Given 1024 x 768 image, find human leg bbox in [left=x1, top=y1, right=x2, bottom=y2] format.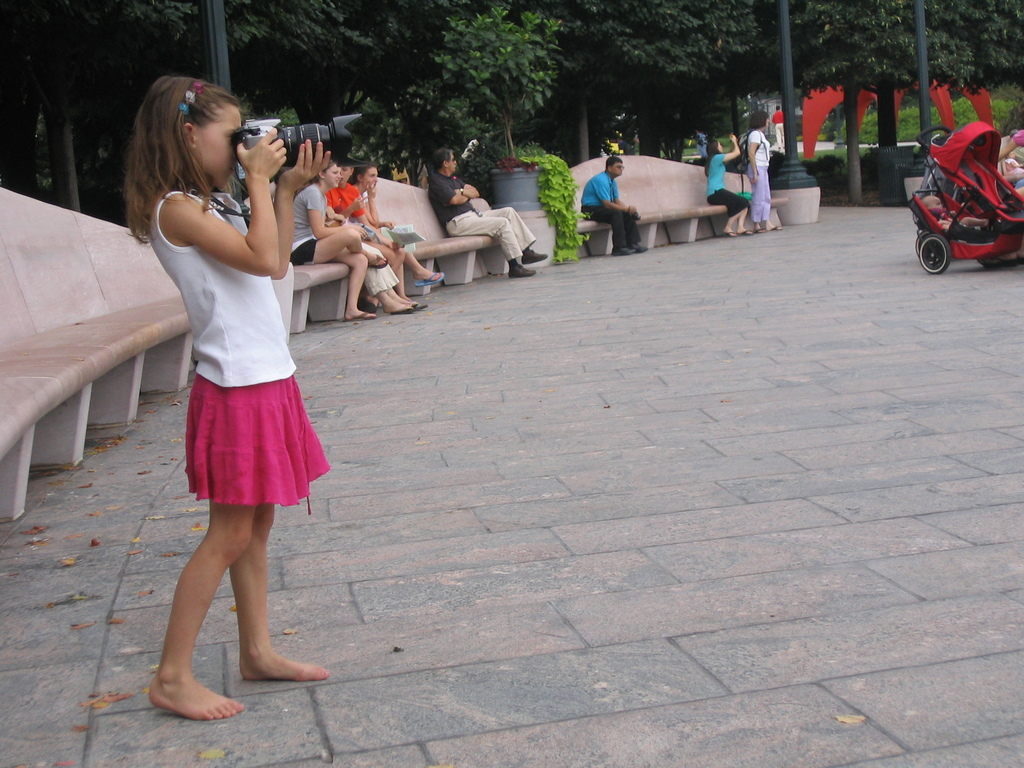
[left=710, top=191, right=741, bottom=233].
